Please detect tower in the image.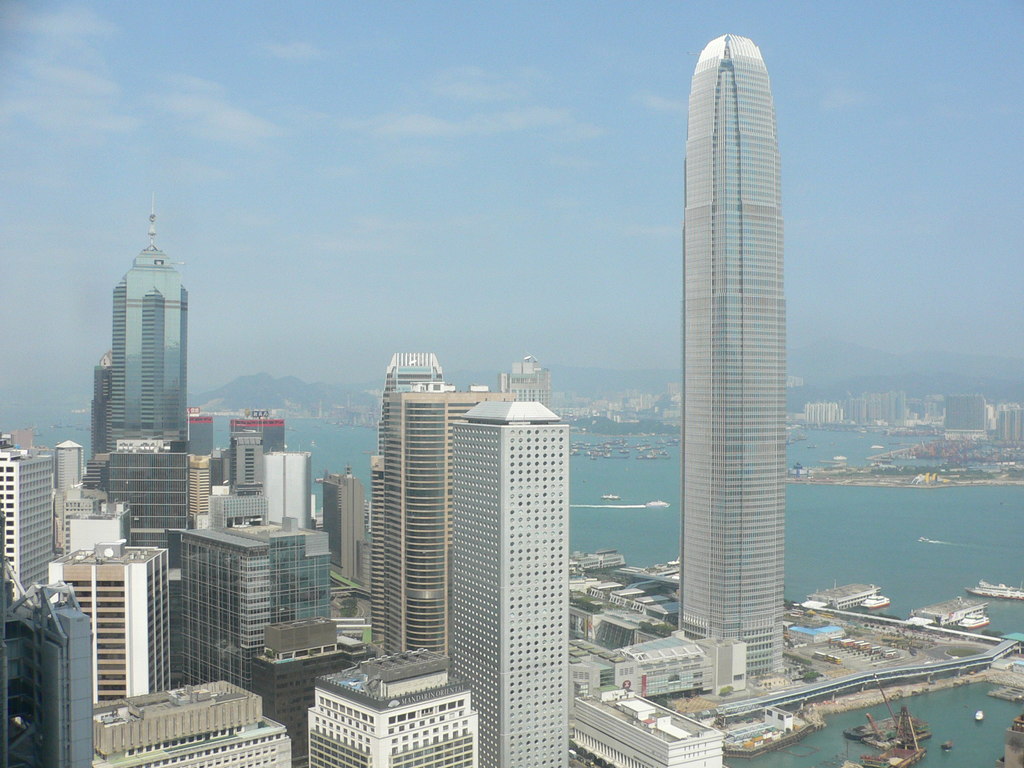
box(674, 29, 786, 678).
